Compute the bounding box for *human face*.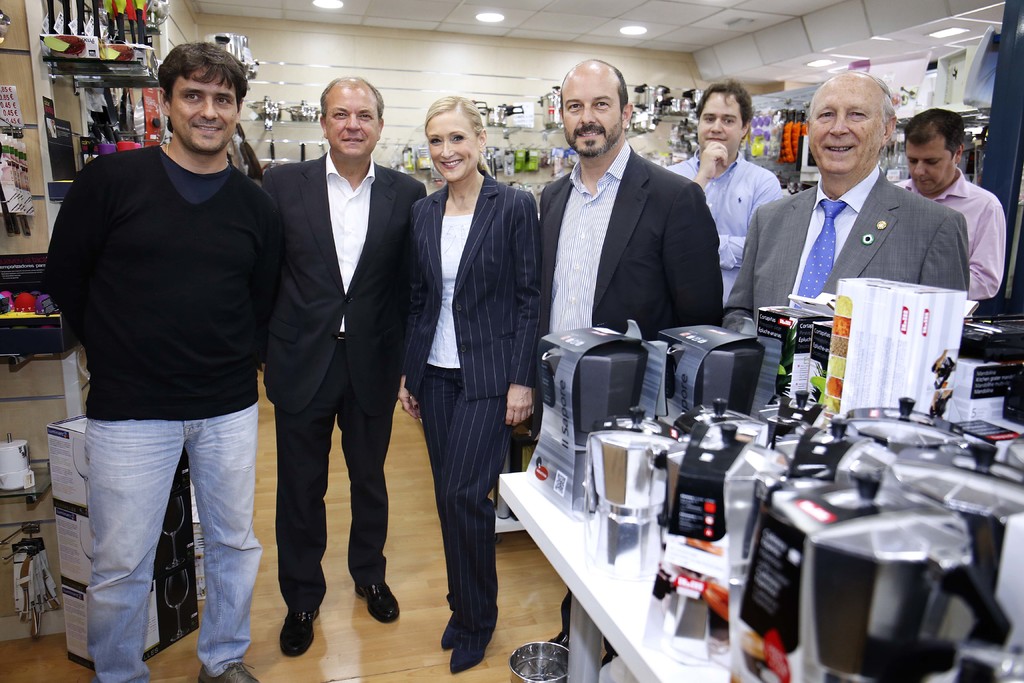
(x1=422, y1=111, x2=481, y2=179).
